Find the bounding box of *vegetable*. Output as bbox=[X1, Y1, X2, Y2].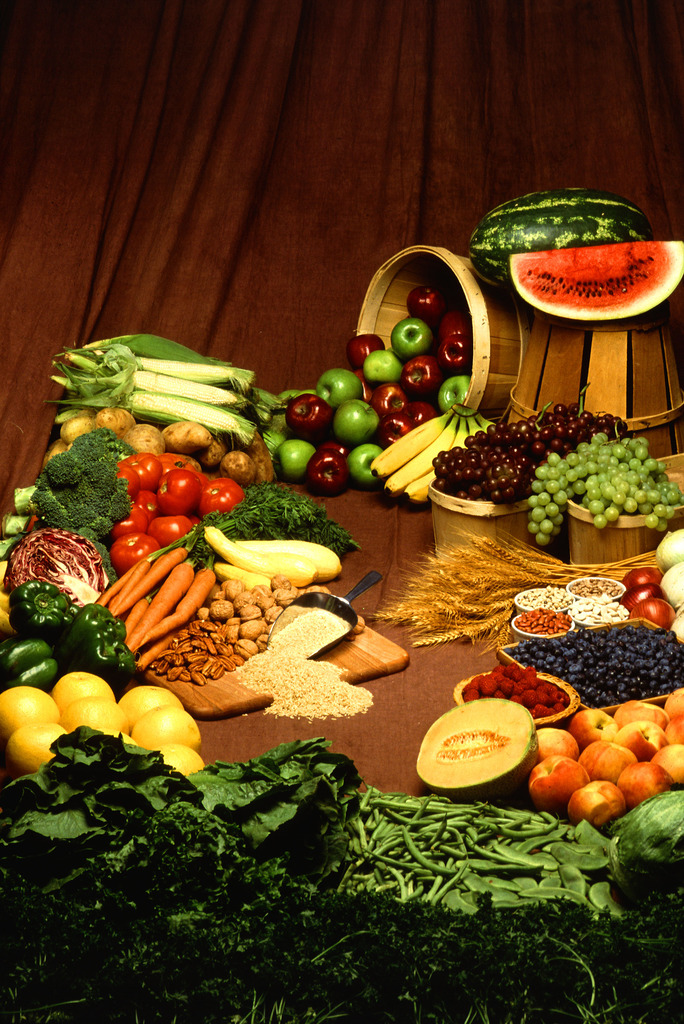
bbox=[22, 428, 127, 589].
